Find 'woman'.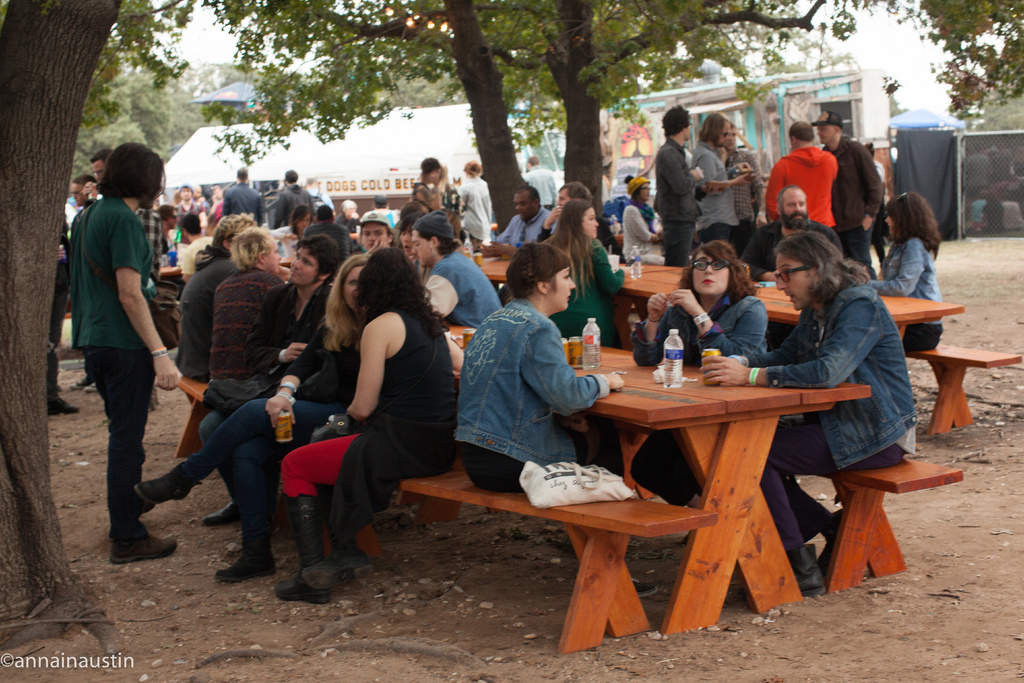
x1=458 y1=161 x2=492 y2=251.
